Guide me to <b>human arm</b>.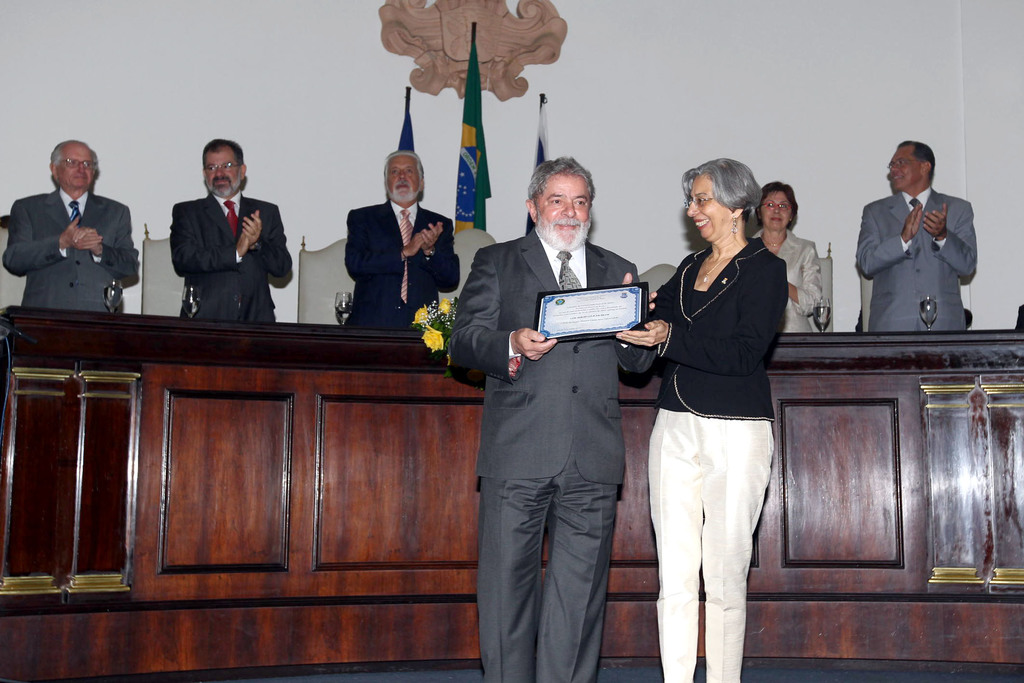
Guidance: crop(621, 259, 656, 320).
